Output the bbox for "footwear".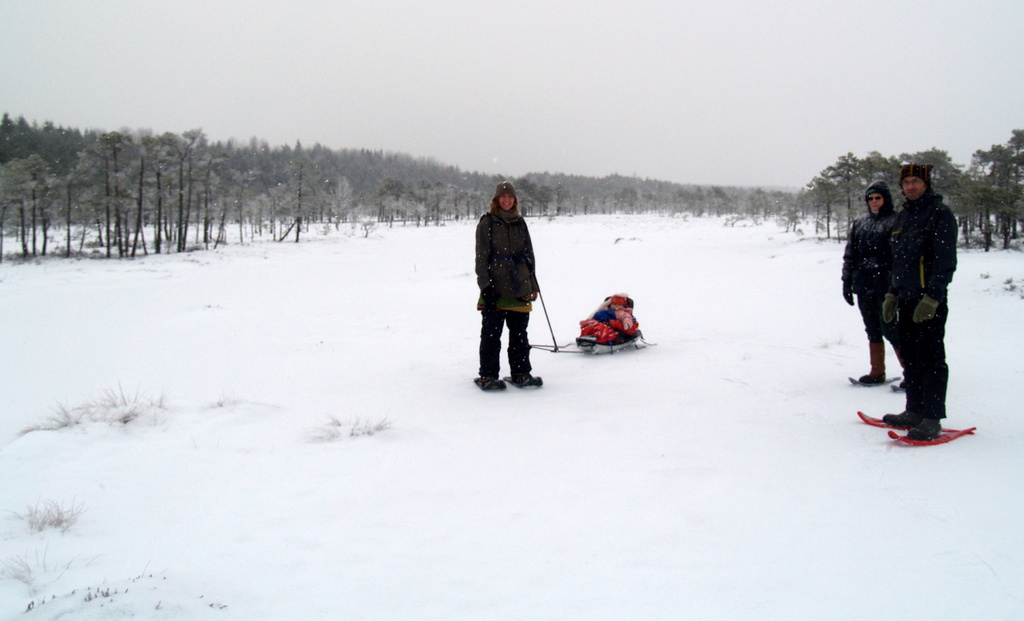
box=[886, 403, 916, 426].
